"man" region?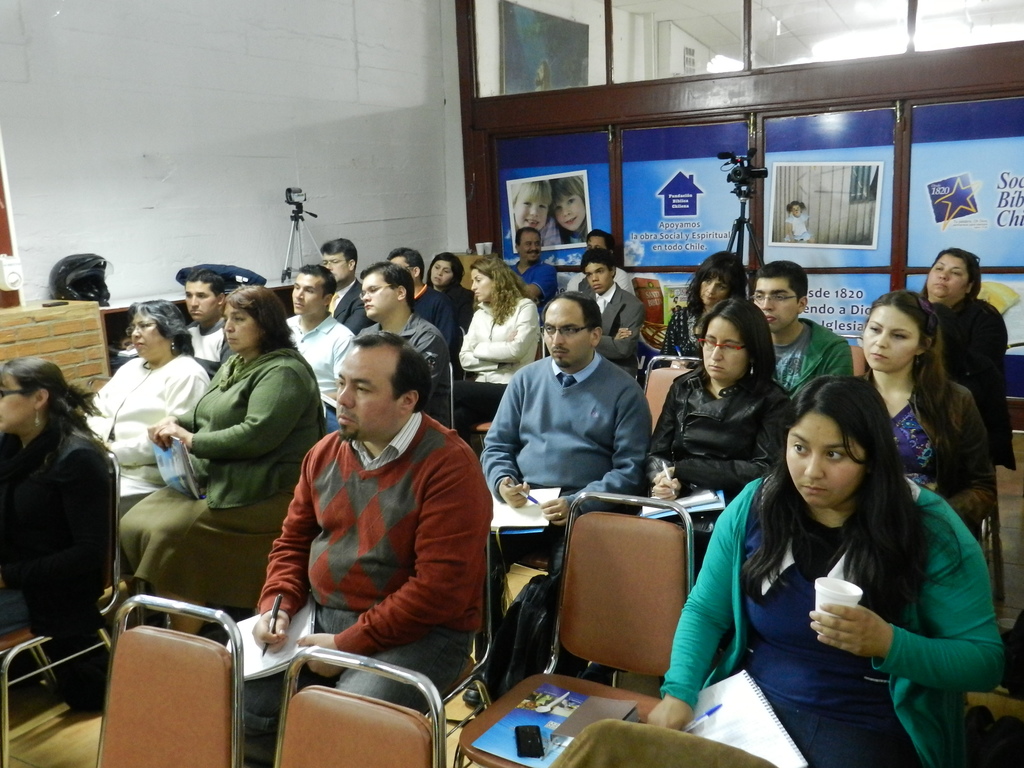
[559, 234, 635, 298]
